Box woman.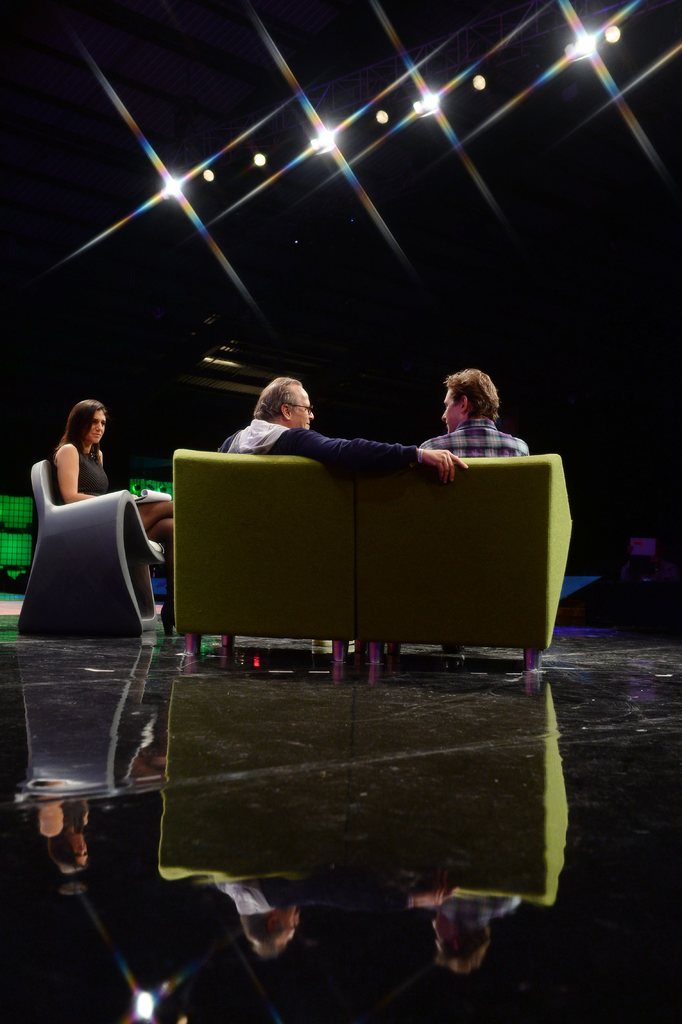
bbox=(51, 396, 176, 624).
